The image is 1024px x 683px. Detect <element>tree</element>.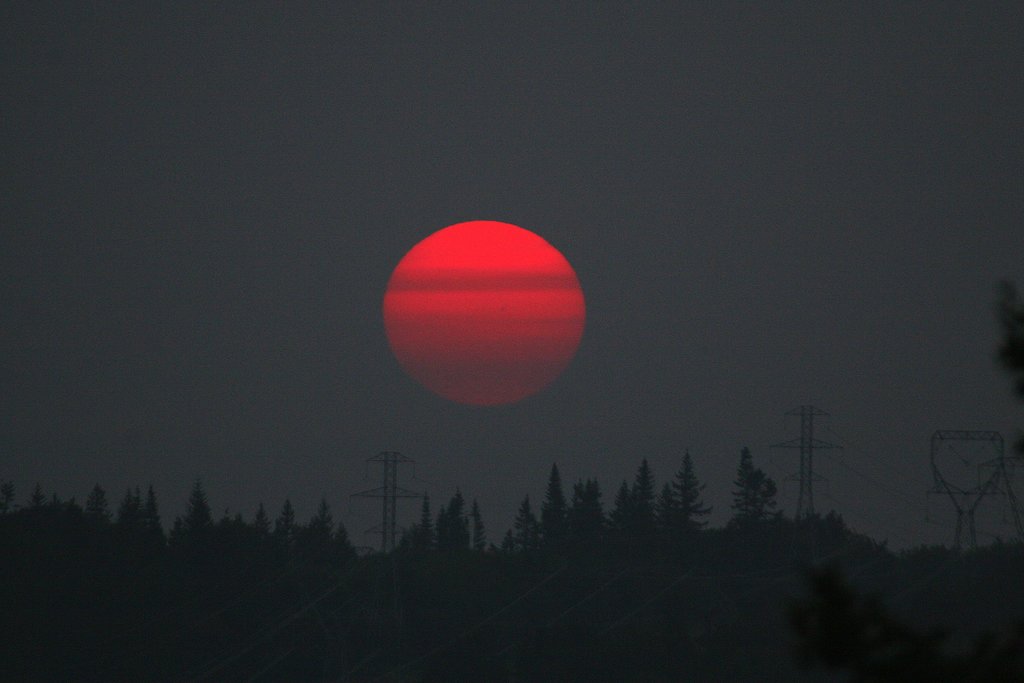
Detection: box(428, 495, 483, 554).
